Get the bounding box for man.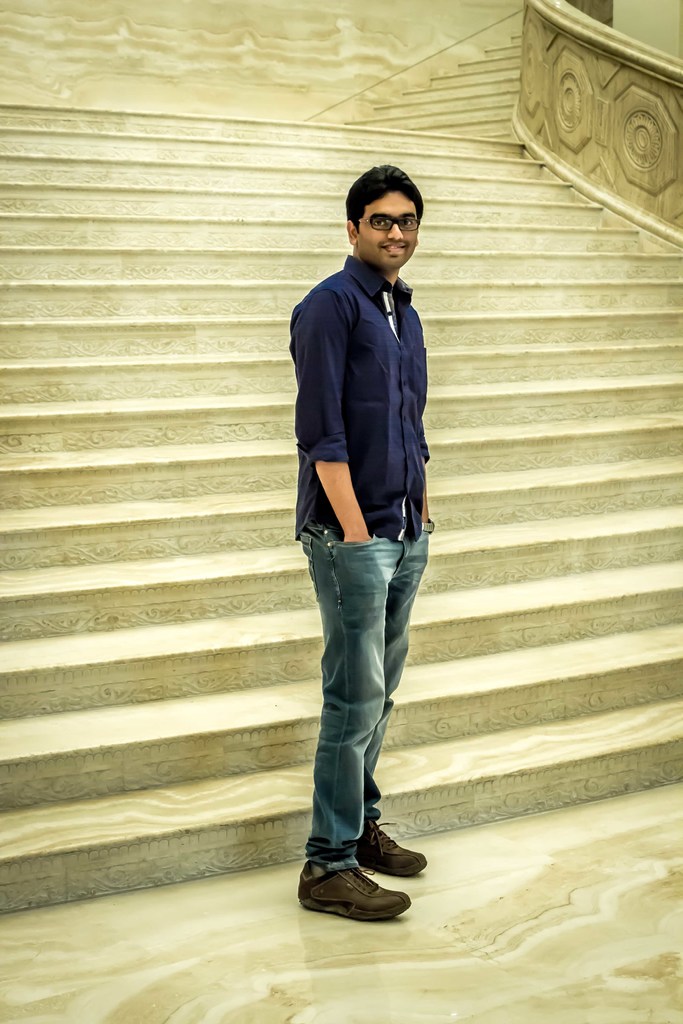
282,163,459,824.
